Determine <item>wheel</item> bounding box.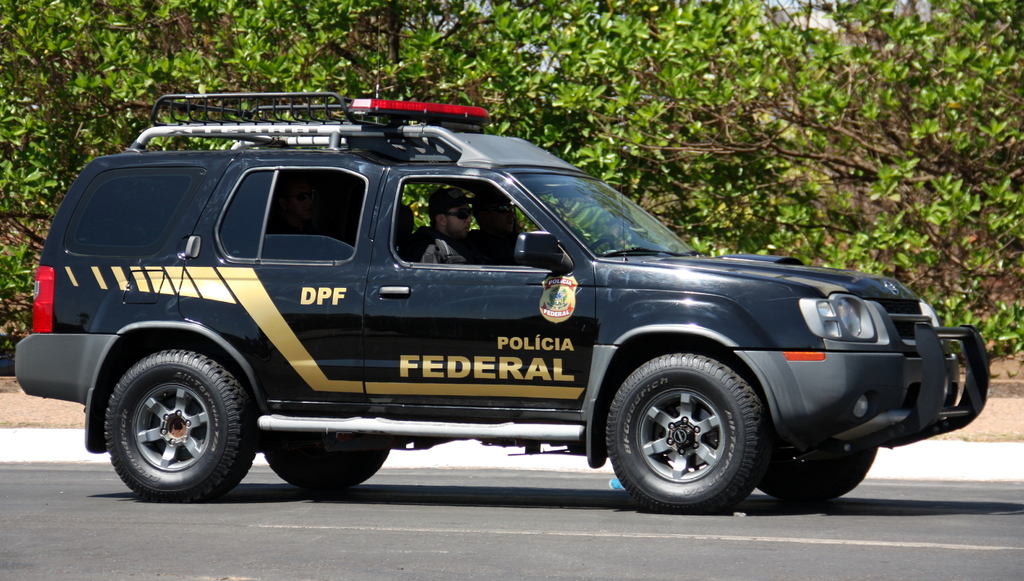
Determined: bbox(262, 451, 390, 491).
